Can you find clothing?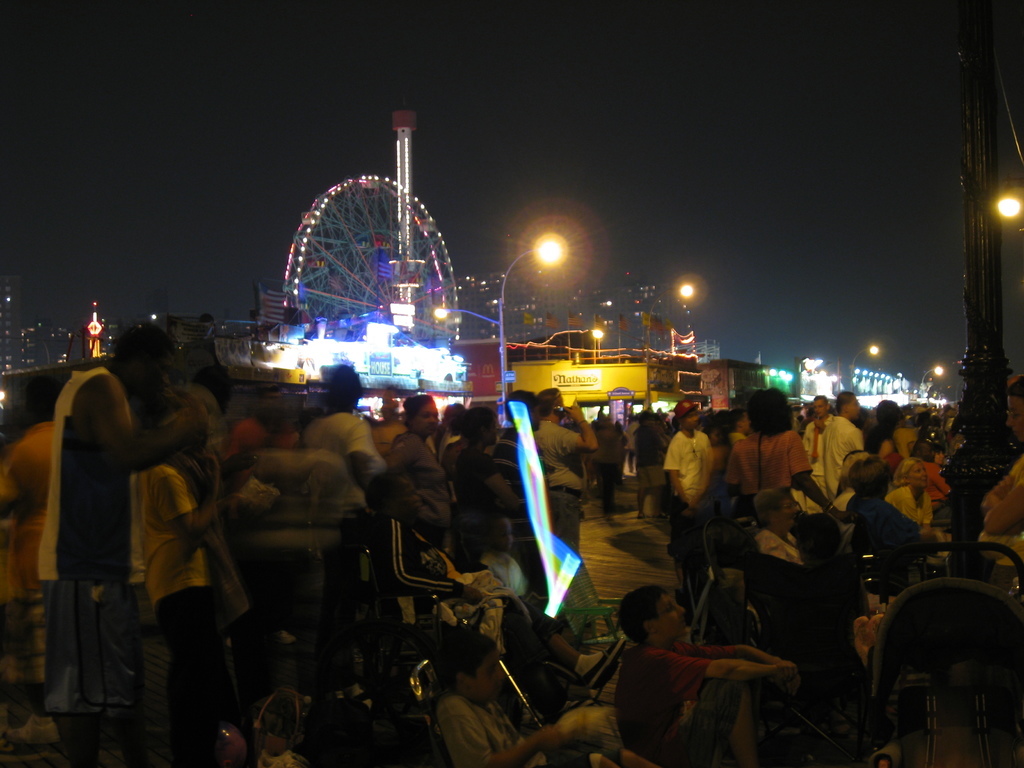
Yes, bounding box: (20,321,148,741).
